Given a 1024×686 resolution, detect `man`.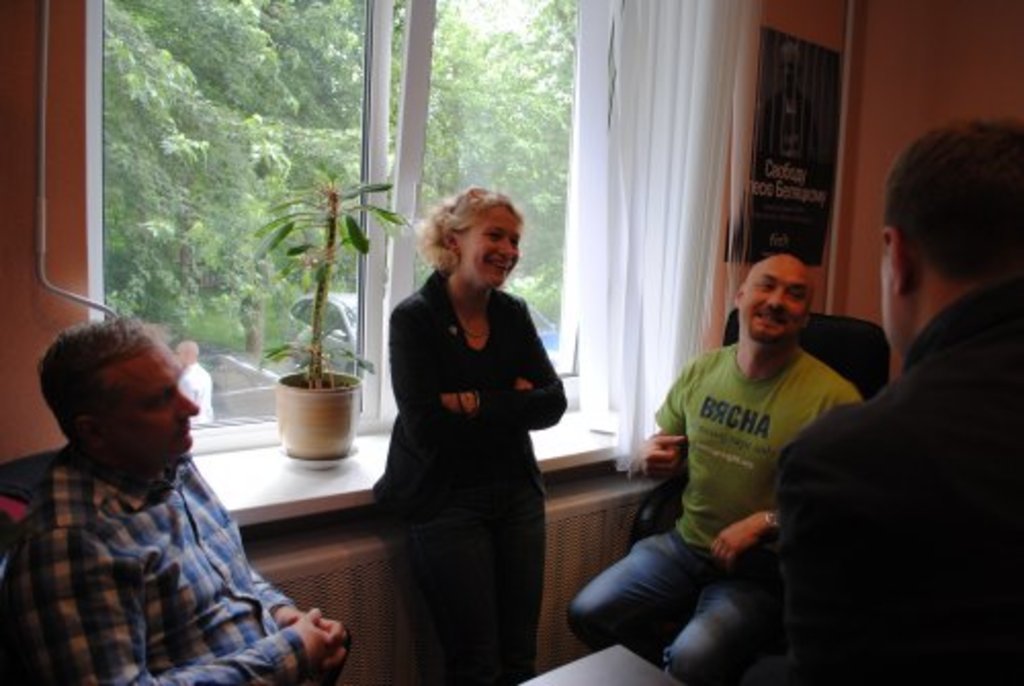
rect(772, 131, 1022, 684).
